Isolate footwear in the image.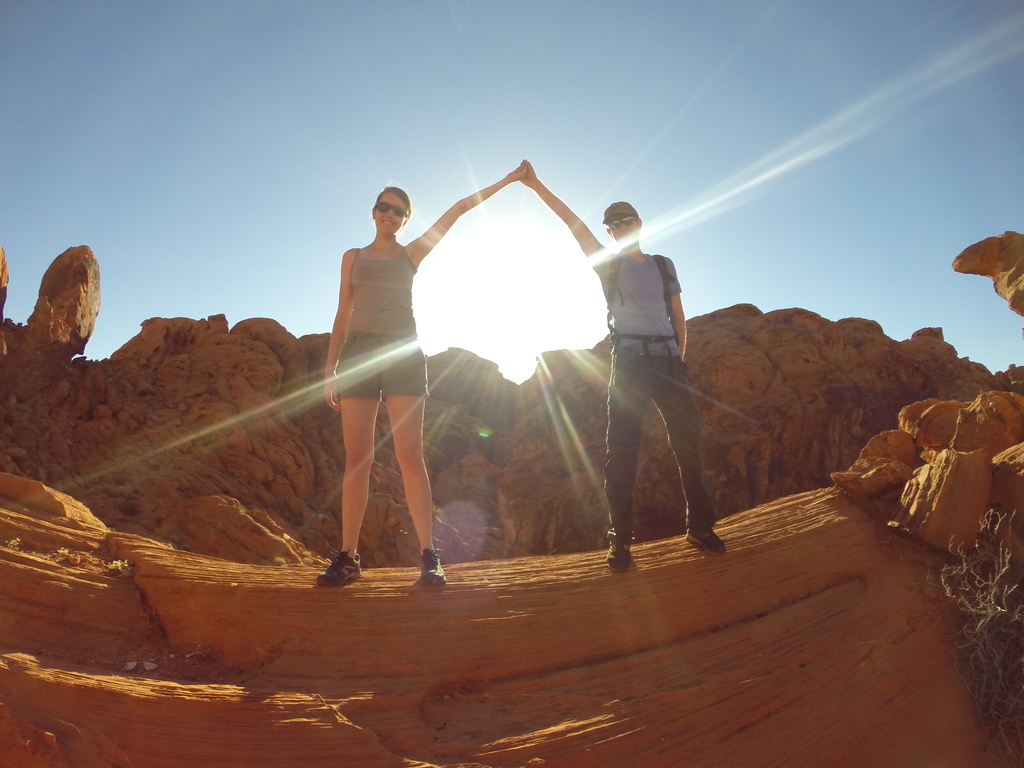
Isolated region: [684,532,726,558].
